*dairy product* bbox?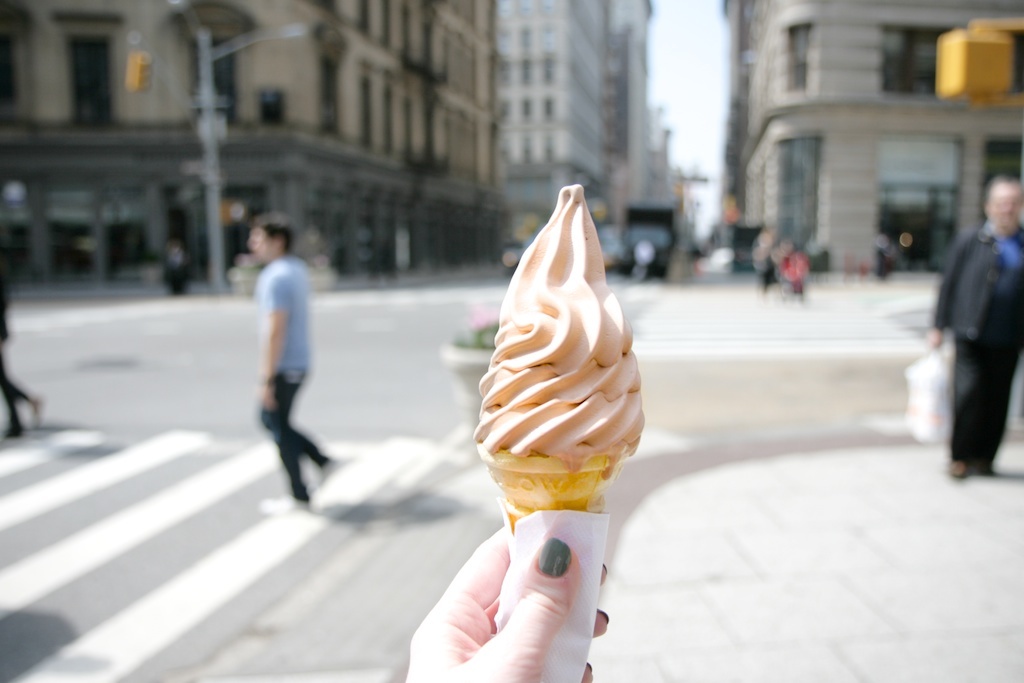
(478, 182, 648, 473)
